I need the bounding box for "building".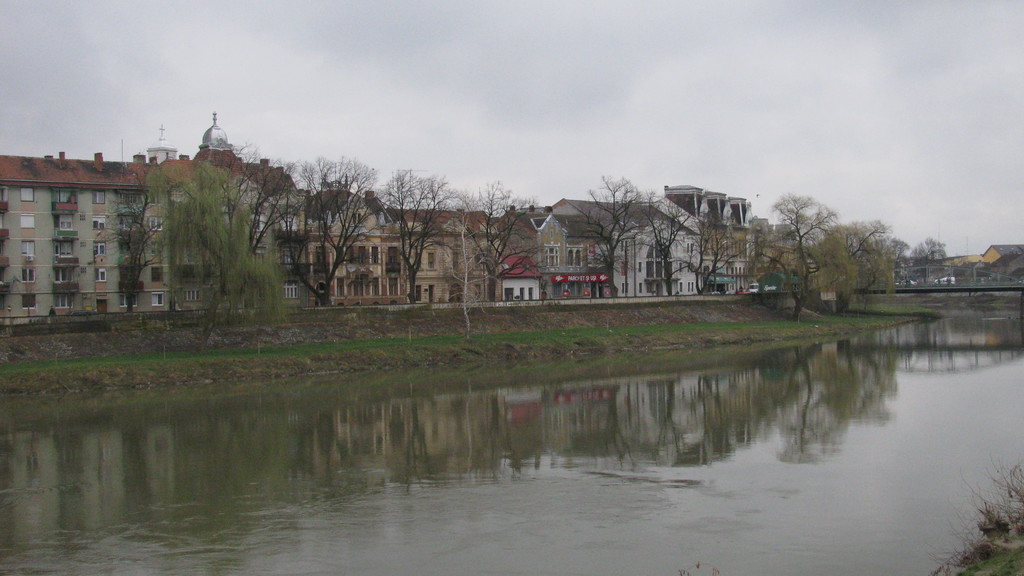
Here it is: {"x1": 0, "y1": 111, "x2": 295, "y2": 328}.
